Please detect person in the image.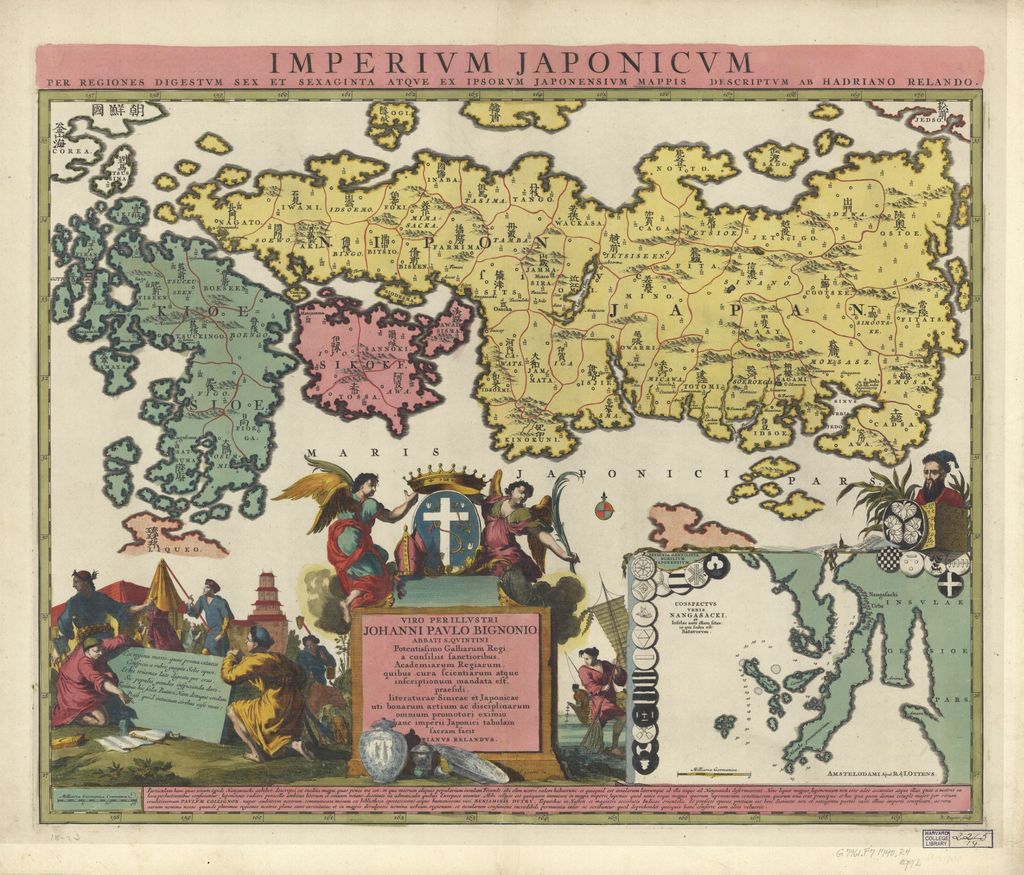
l=55, t=566, r=154, b=634.
